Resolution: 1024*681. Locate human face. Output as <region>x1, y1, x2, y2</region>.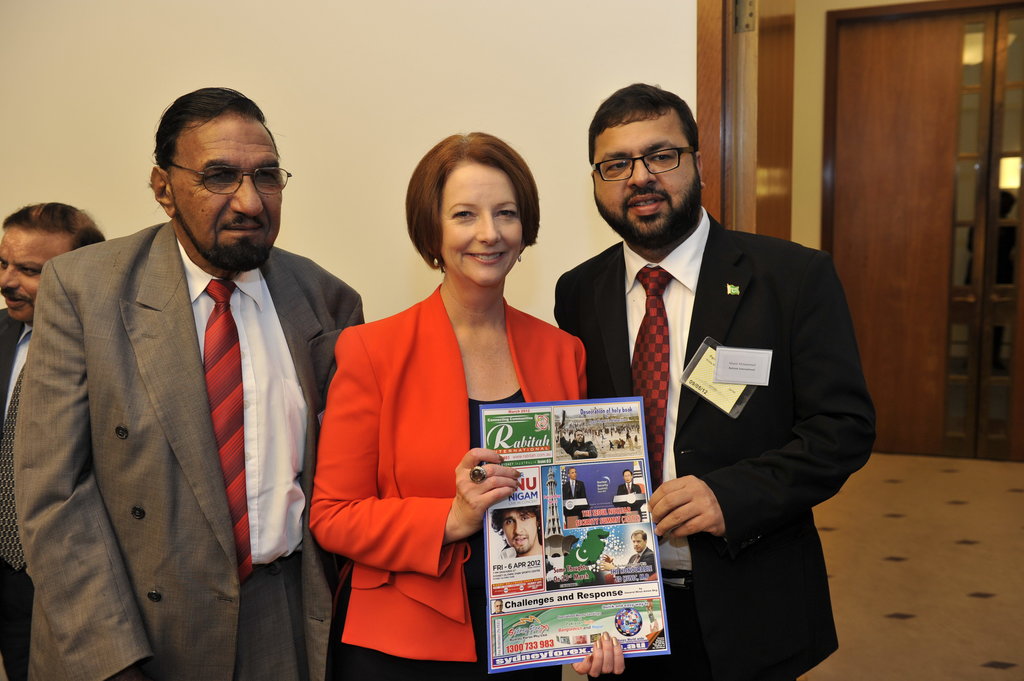
<region>631, 534, 644, 552</region>.
